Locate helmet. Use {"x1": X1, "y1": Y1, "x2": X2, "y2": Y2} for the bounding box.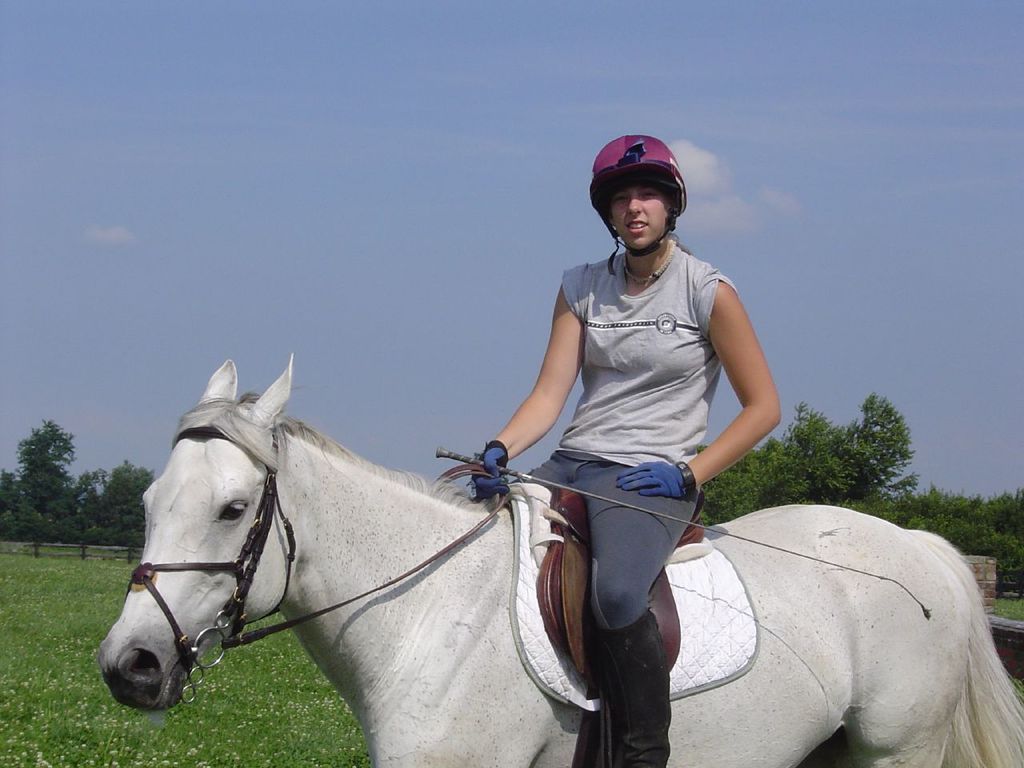
{"x1": 591, "y1": 135, "x2": 690, "y2": 260}.
